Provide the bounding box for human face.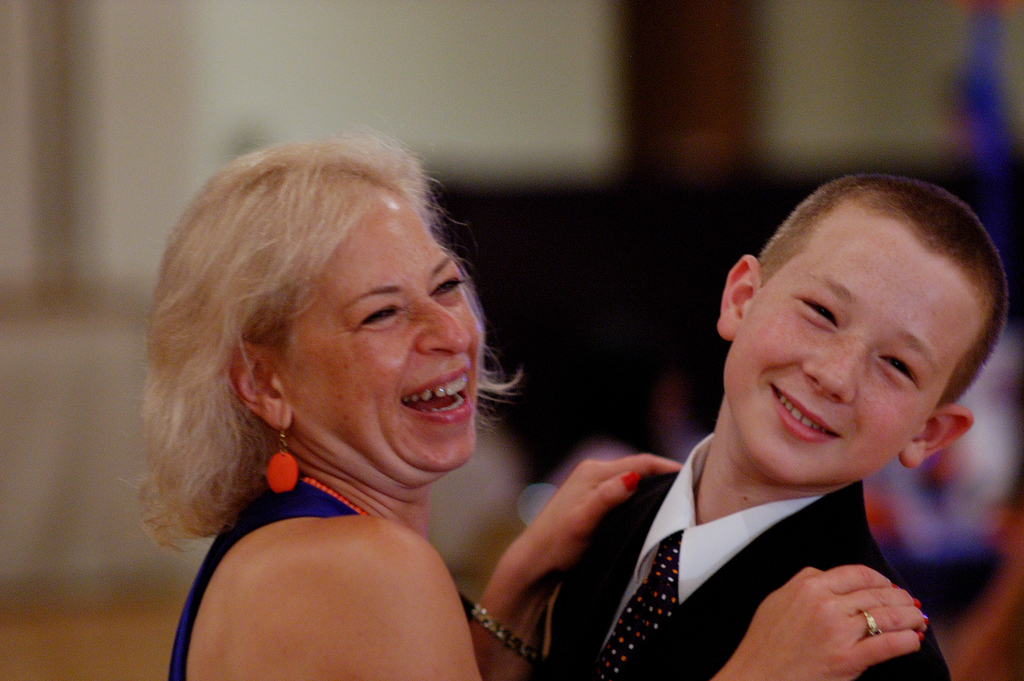
720,204,989,487.
